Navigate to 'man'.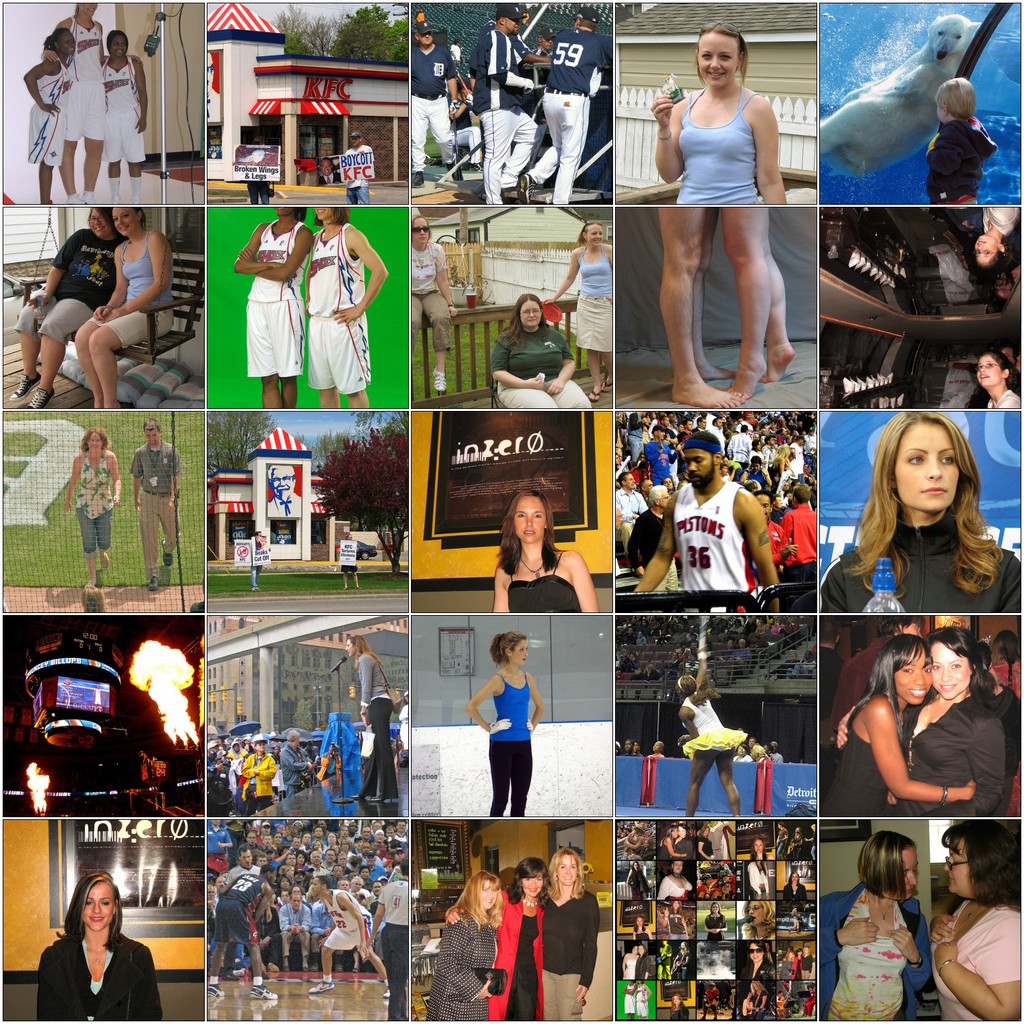
Navigation target: 228:851:268:966.
